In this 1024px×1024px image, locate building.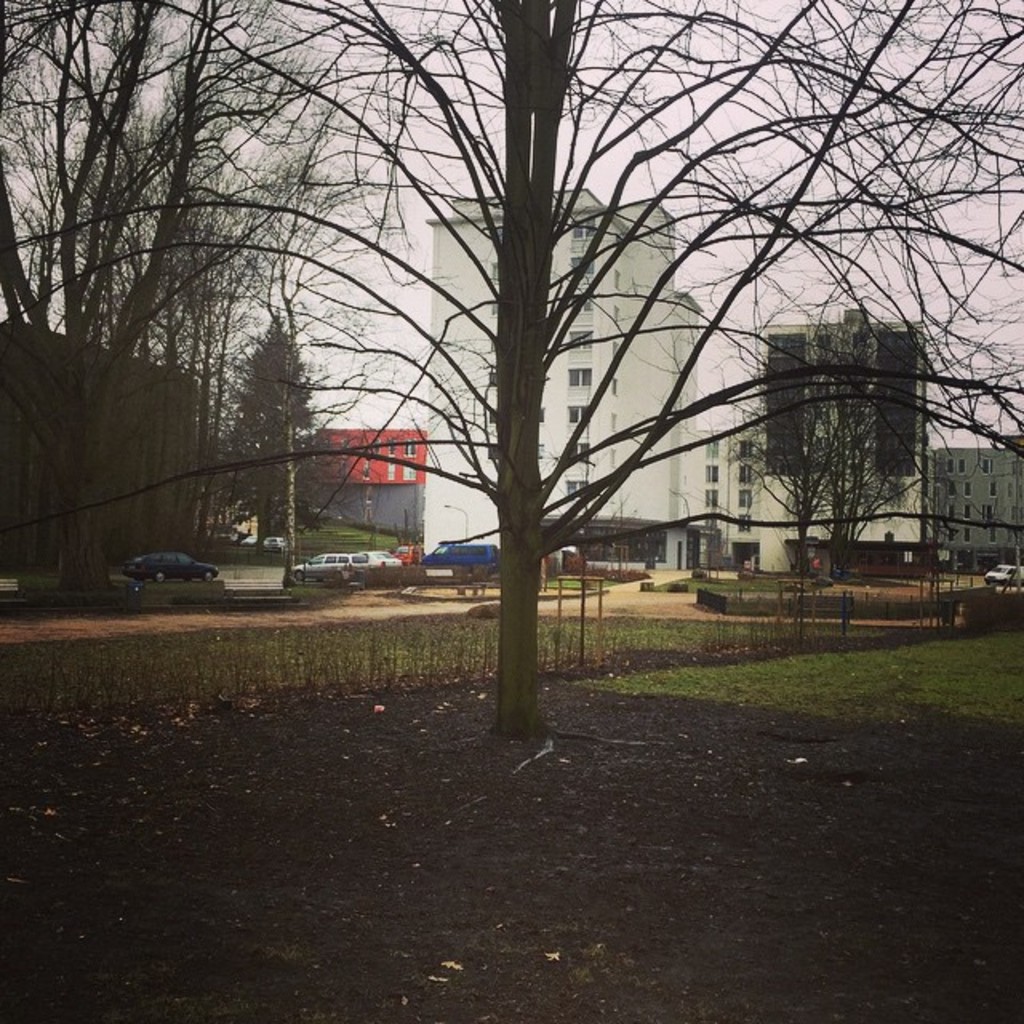
Bounding box: (left=416, top=187, right=672, bottom=574).
